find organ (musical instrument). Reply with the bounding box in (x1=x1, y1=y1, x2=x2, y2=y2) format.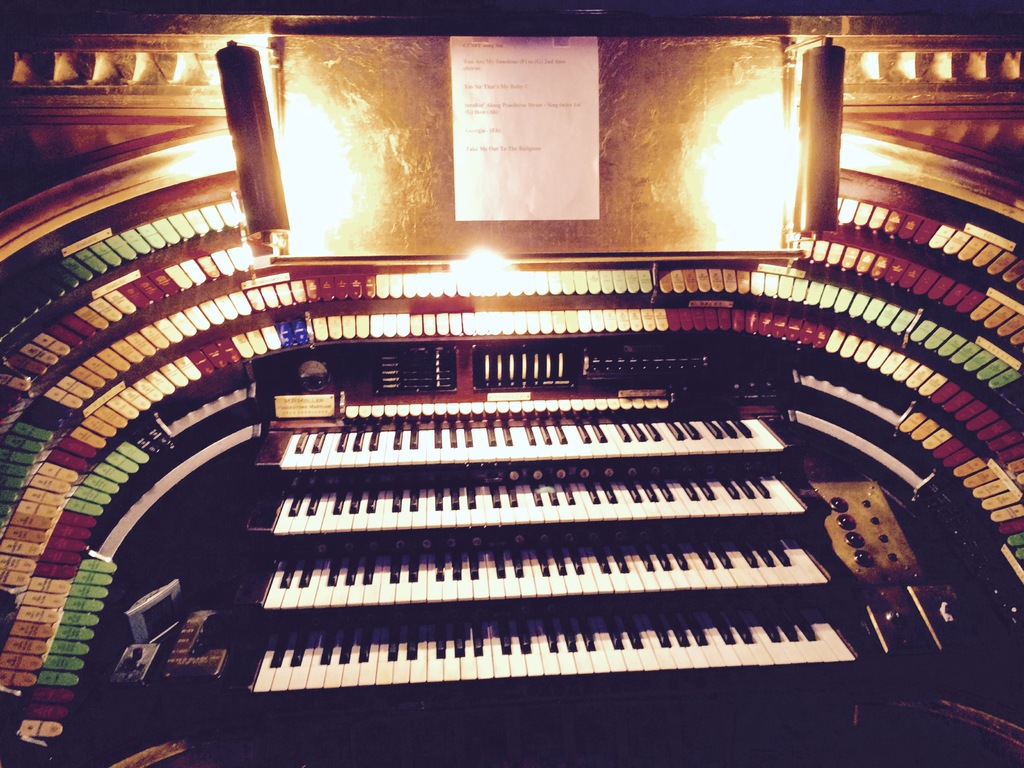
(x1=0, y1=0, x2=1023, y2=767).
